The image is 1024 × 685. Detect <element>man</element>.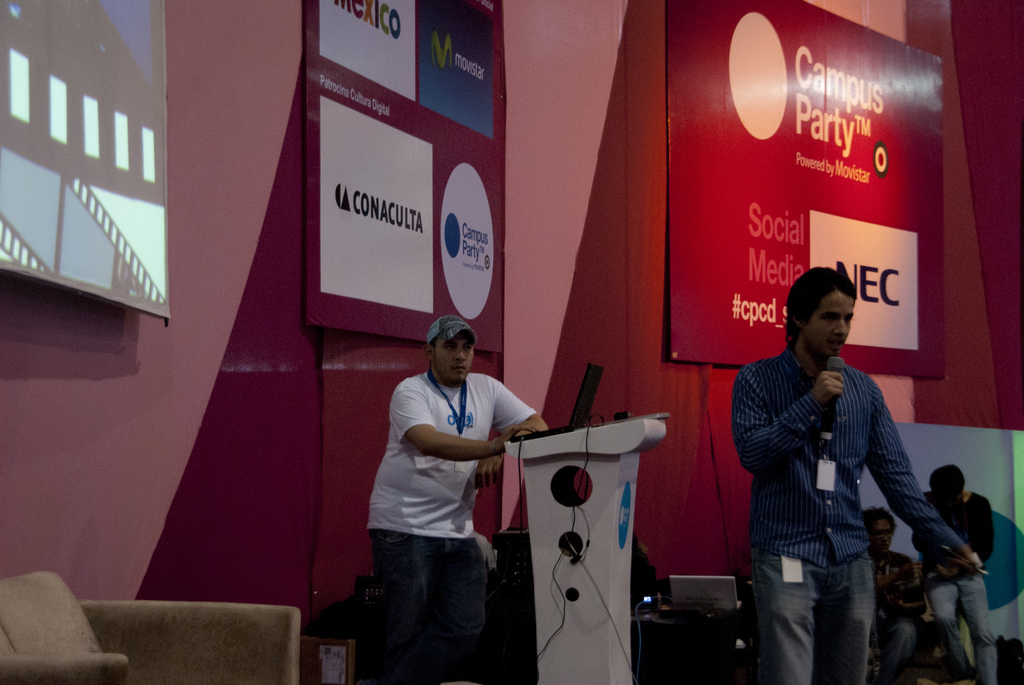
Detection: {"left": 358, "top": 306, "right": 550, "bottom": 682}.
